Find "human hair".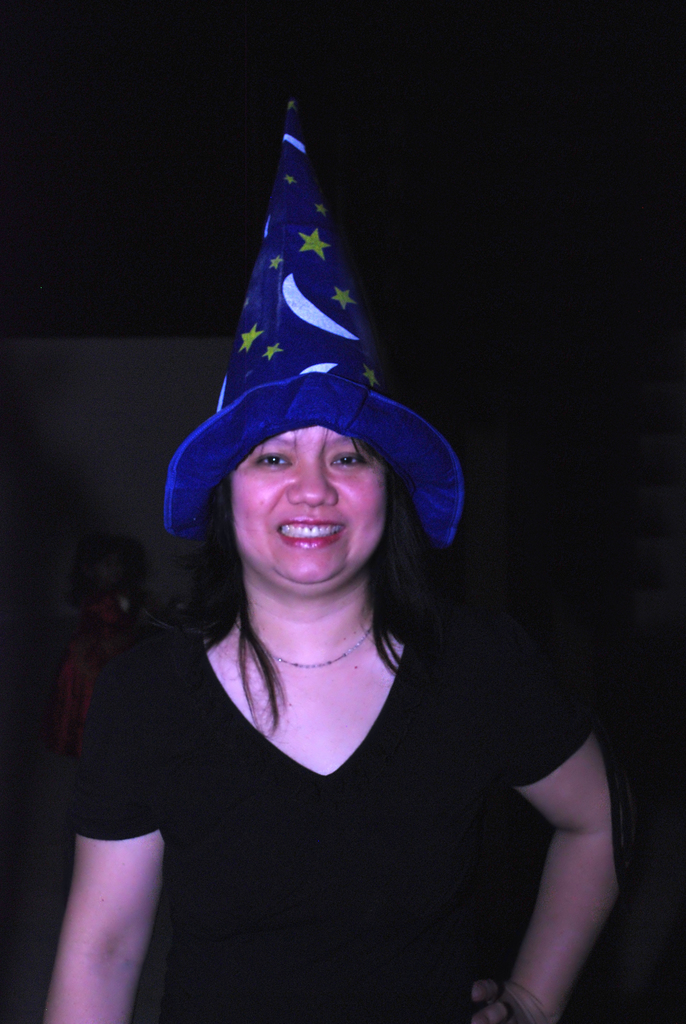
[left=192, top=456, right=451, bottom=722].
